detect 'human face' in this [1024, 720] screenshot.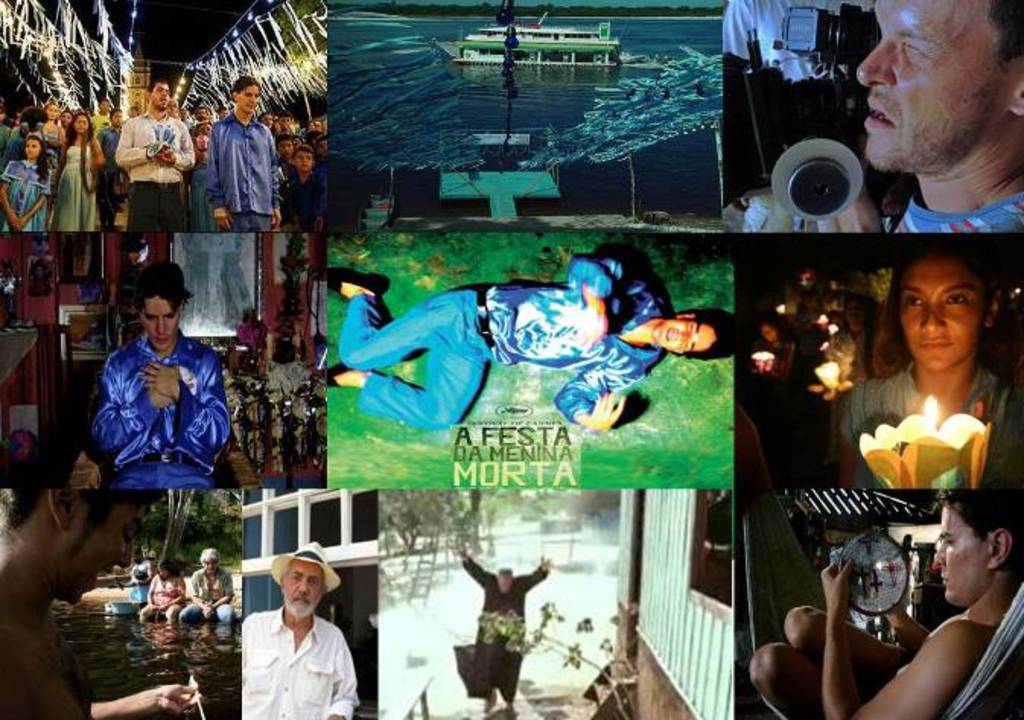
Detection: bbox=(26, 143, 37, 158).
